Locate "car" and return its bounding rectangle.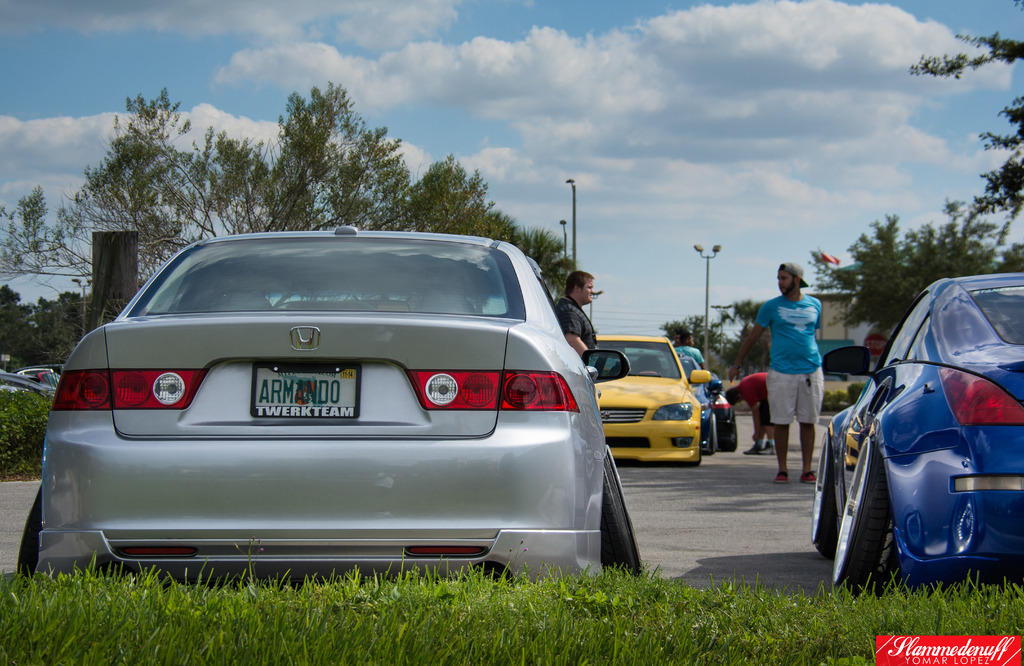
[x1=594, y1=338, x2=712, y2=466].
